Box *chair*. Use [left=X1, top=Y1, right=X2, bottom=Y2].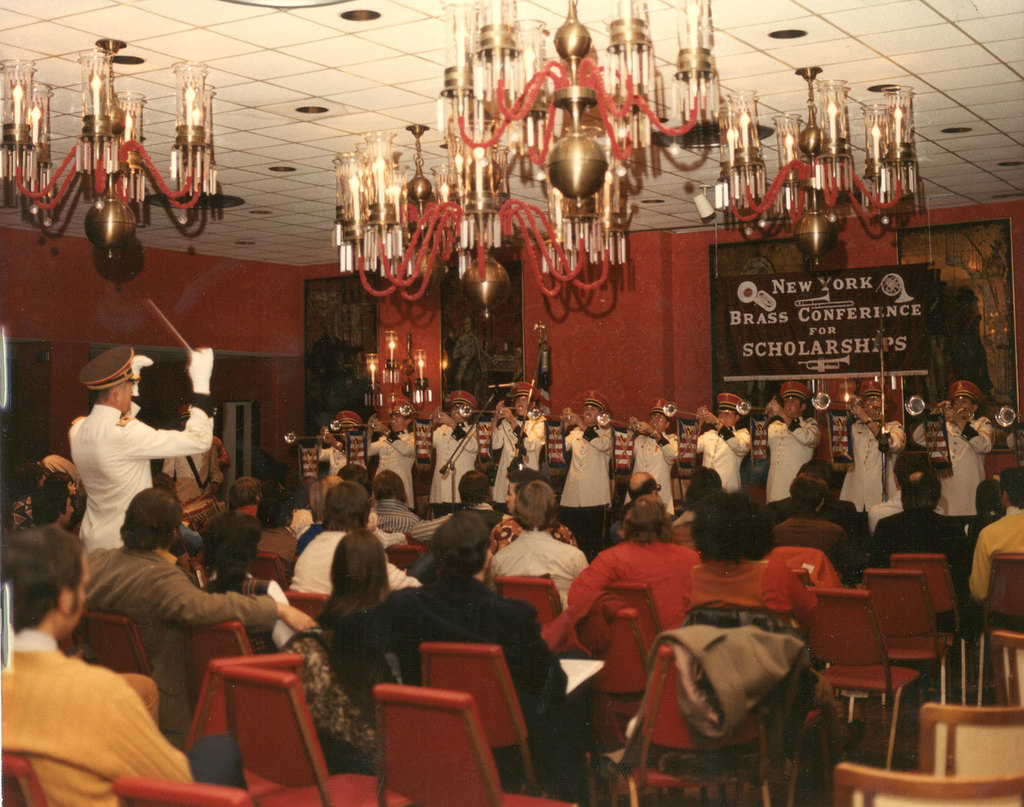
[left=249, top=553, right=290, bottom=581].
